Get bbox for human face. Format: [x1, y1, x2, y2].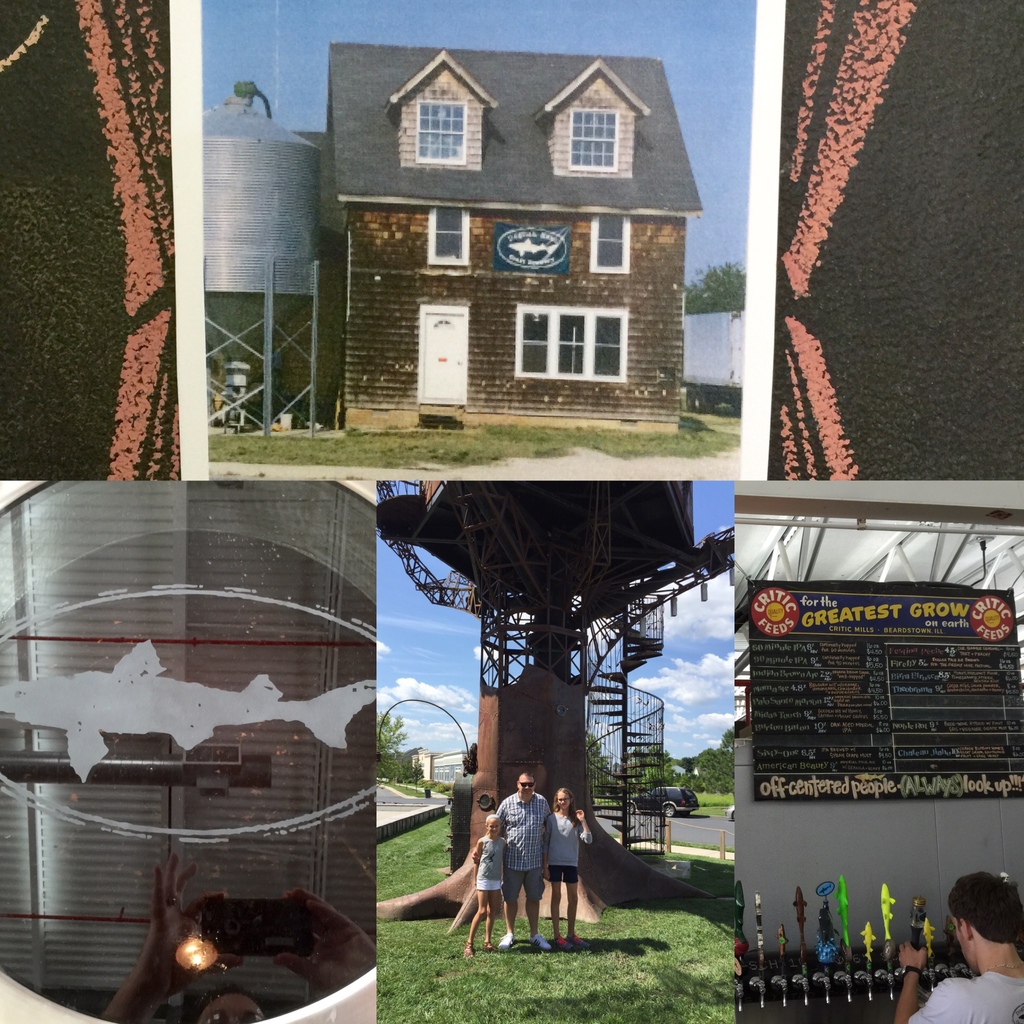
[518, 774, 534, 798].
